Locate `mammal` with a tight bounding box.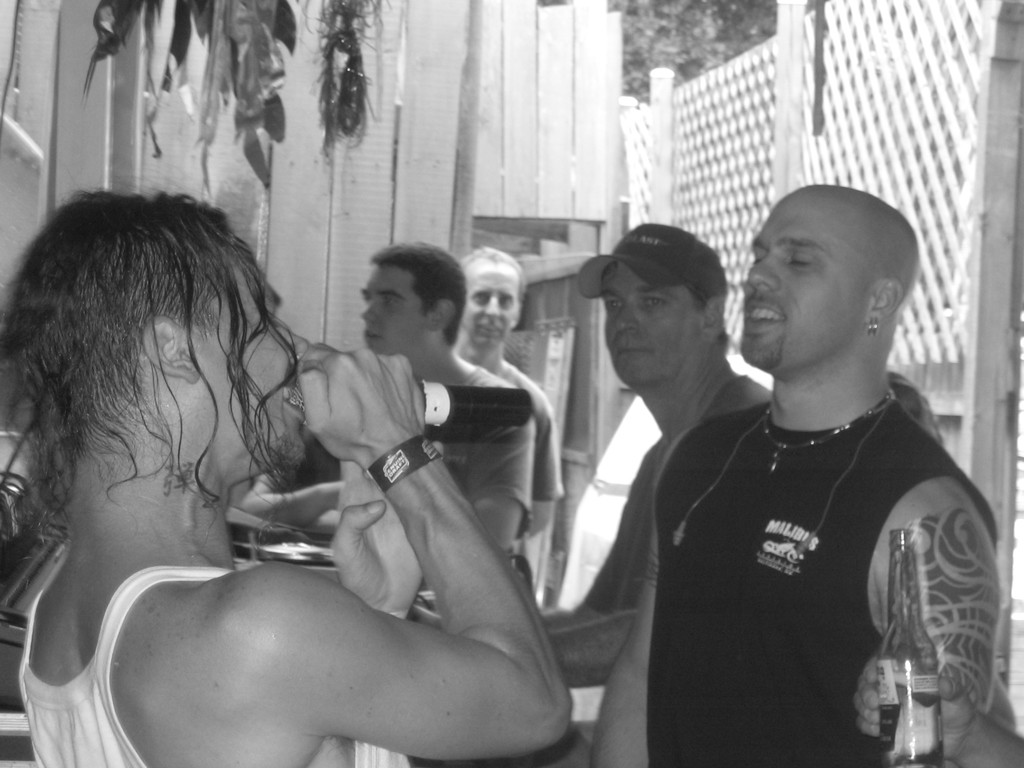
{"left": 456, "top": 244, "right": 572, "bottom": 610}.
